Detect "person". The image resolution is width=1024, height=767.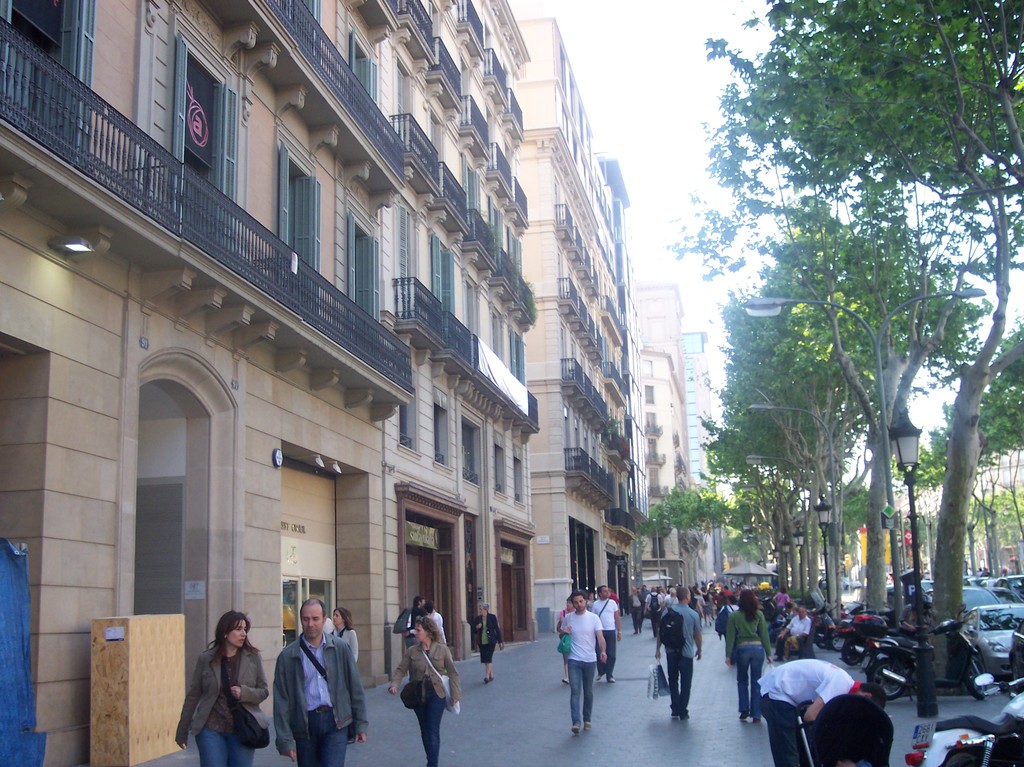
bbox=(426, 607, 448, 666).
